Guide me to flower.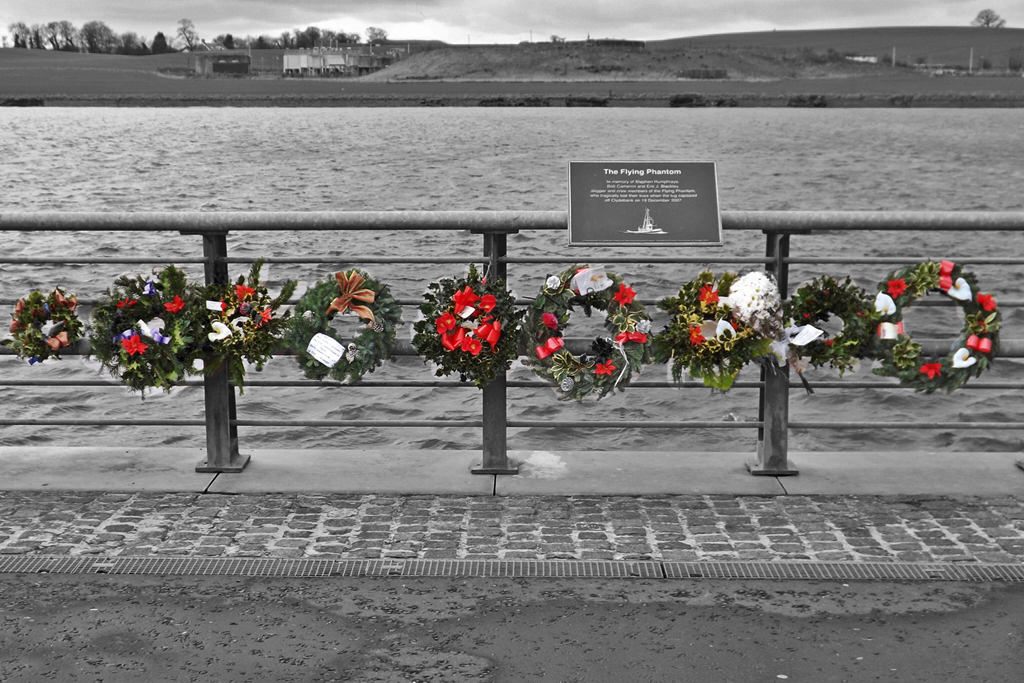
Guidance: [left=948, top=345, right=980, bottom=368].
